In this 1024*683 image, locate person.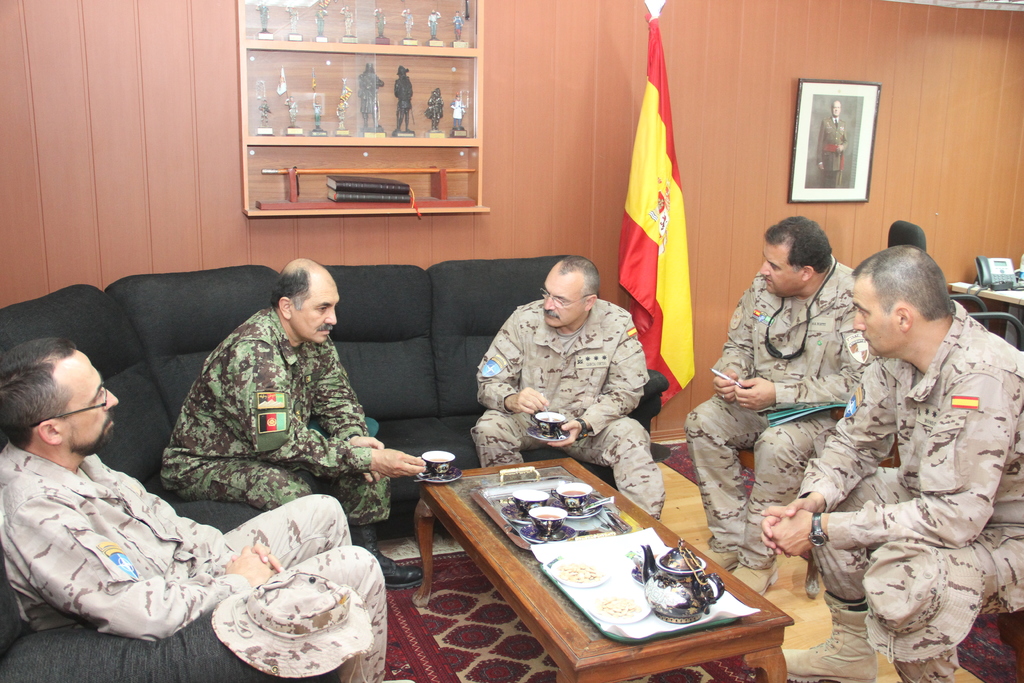
Bounding box: bbox=(682, 217, 881, 598).
